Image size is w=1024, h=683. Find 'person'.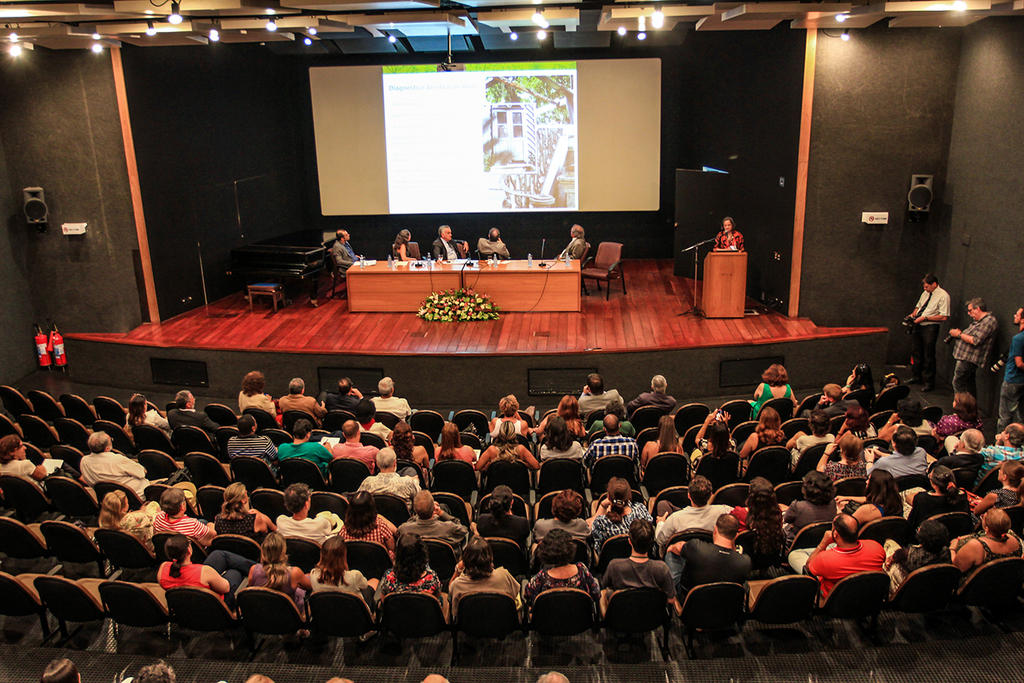
x1=586, y1=410, x2=641, y2=483.
